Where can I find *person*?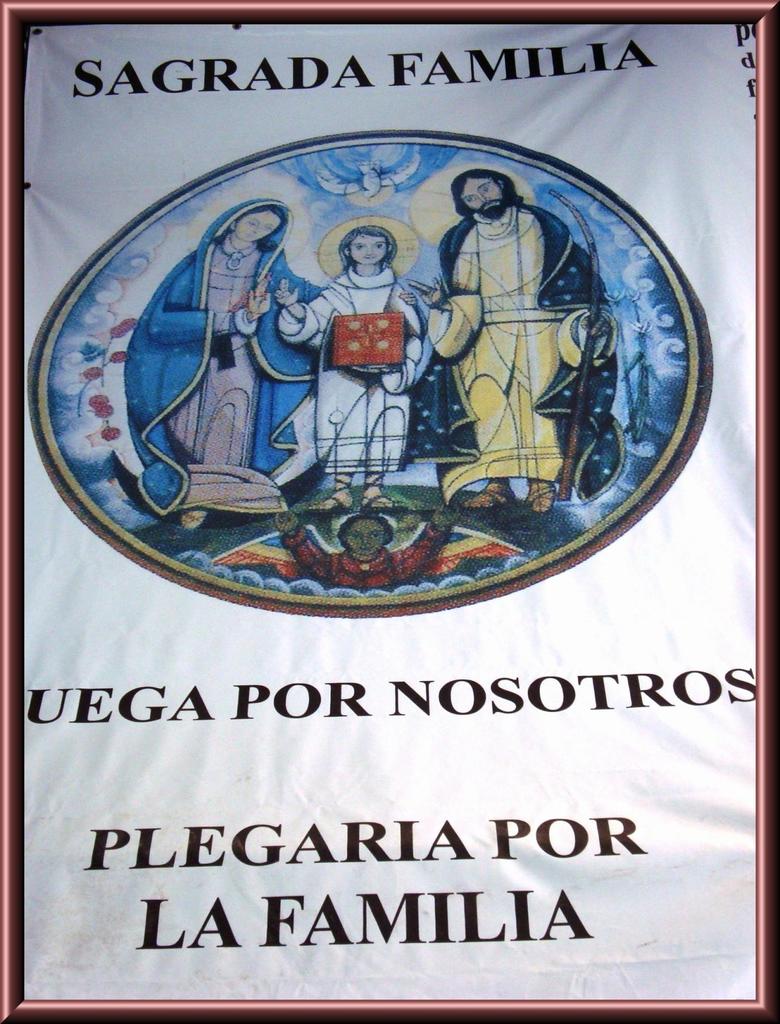
You can find it at {"left": 403, "top": 166, "right": 626, "bottom": 511}.
